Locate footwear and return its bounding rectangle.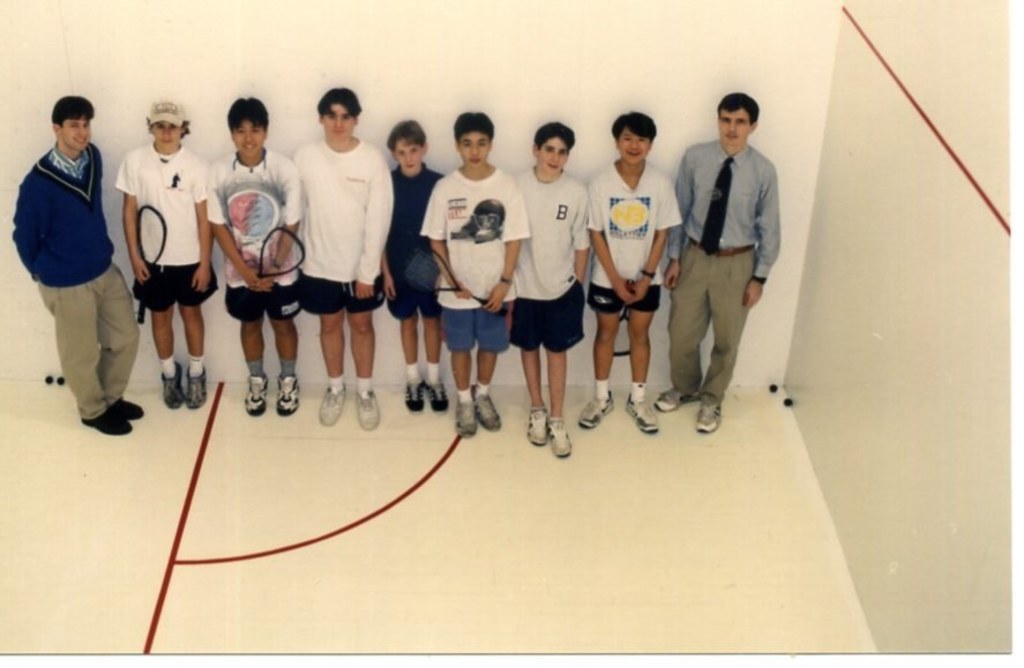
(163,363,182,412).
